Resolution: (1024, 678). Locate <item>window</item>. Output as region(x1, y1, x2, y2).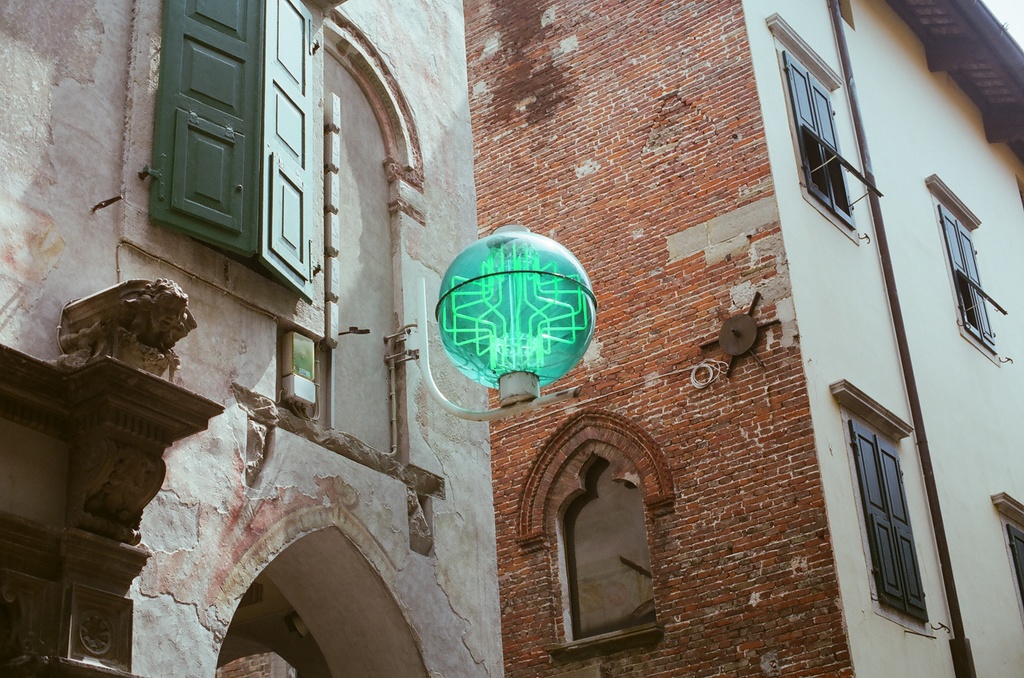
region(989, 489, 1023, 626).
